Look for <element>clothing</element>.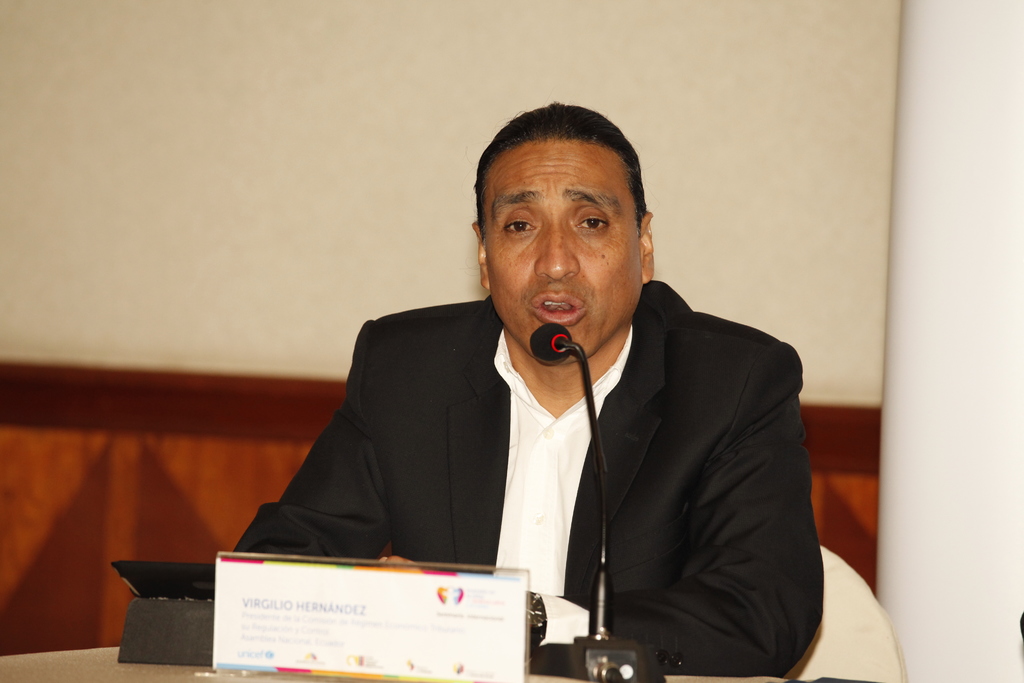
Found: select_region(248, 249, 835, 643).
